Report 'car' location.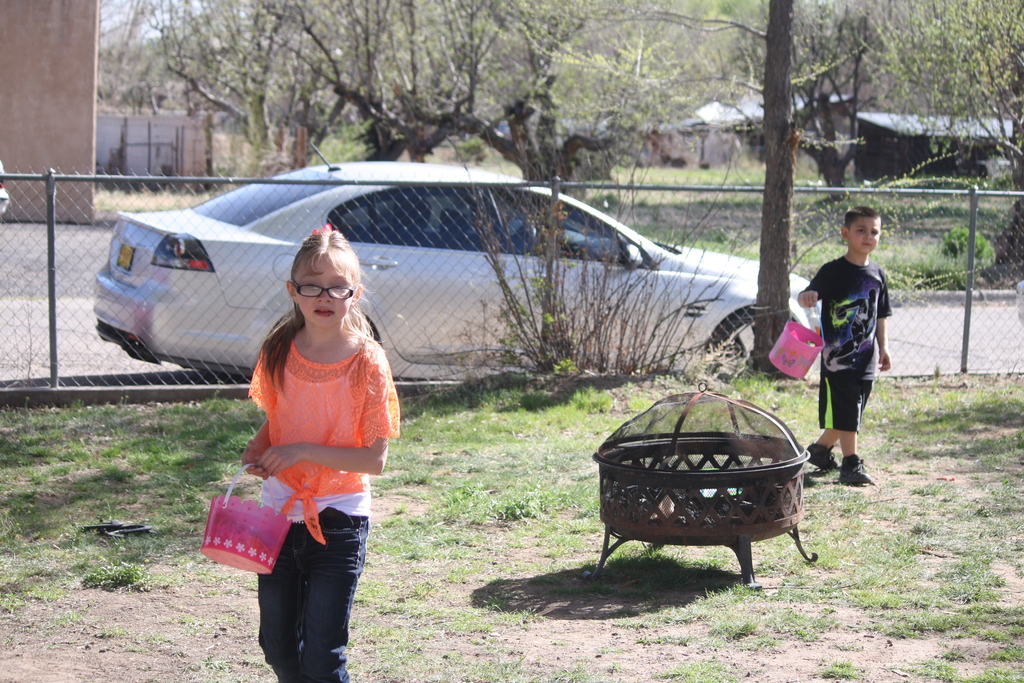
Report: rect(0, 155, 8, 213).
